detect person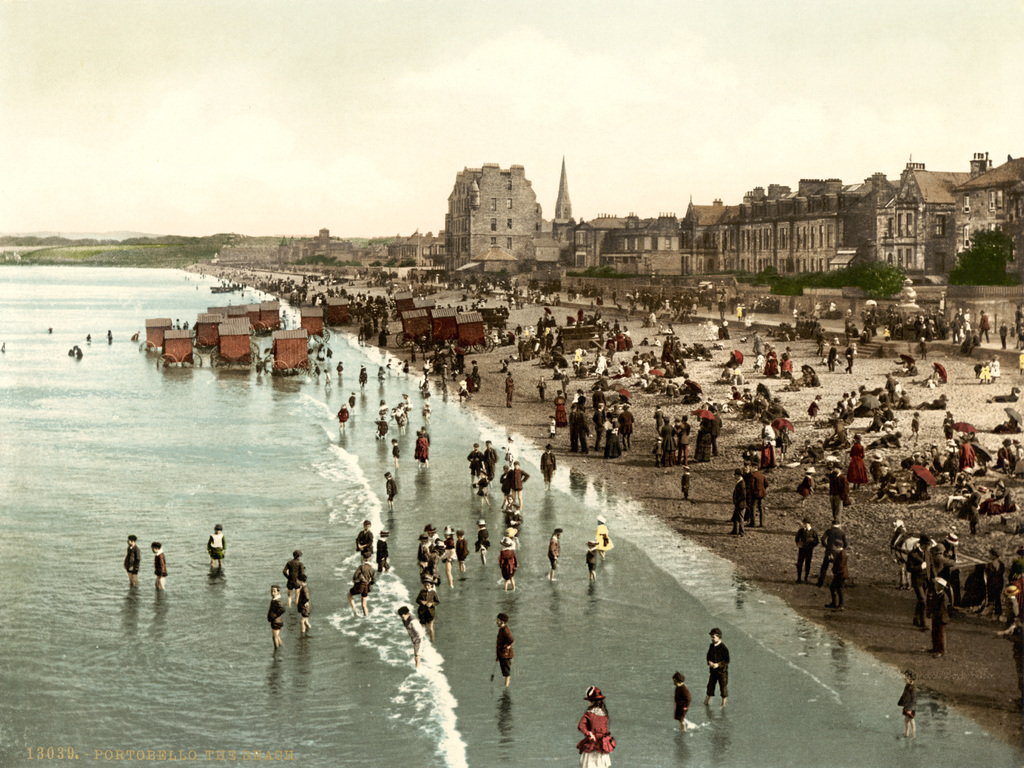
(x1=484, y1=440, x2=501, y2=493)
